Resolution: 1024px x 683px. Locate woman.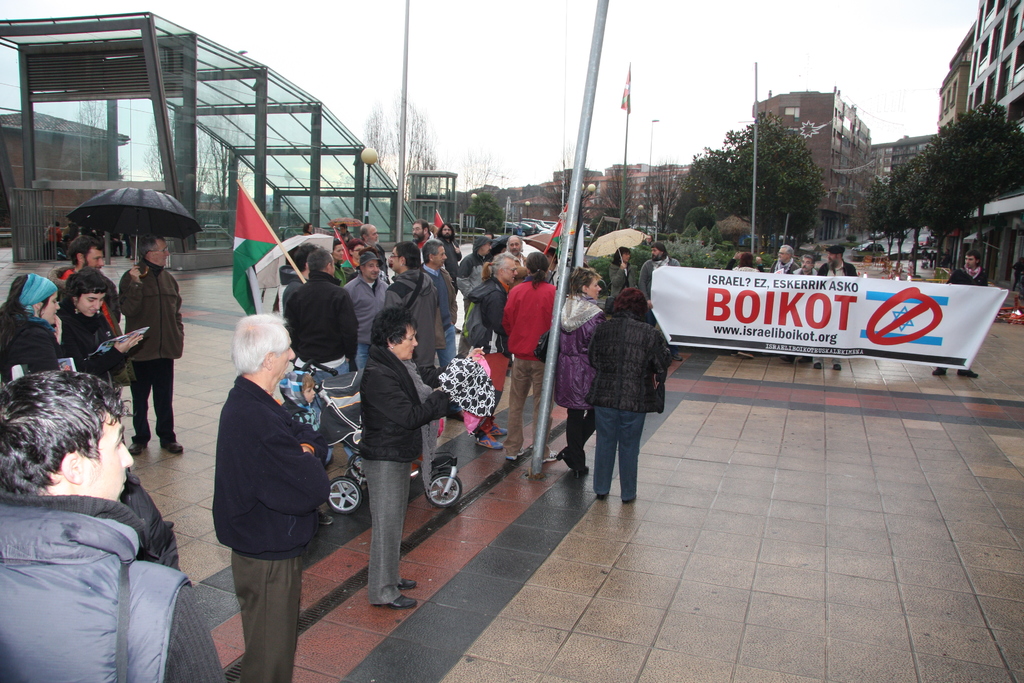
(500, 245, 573, 472).
